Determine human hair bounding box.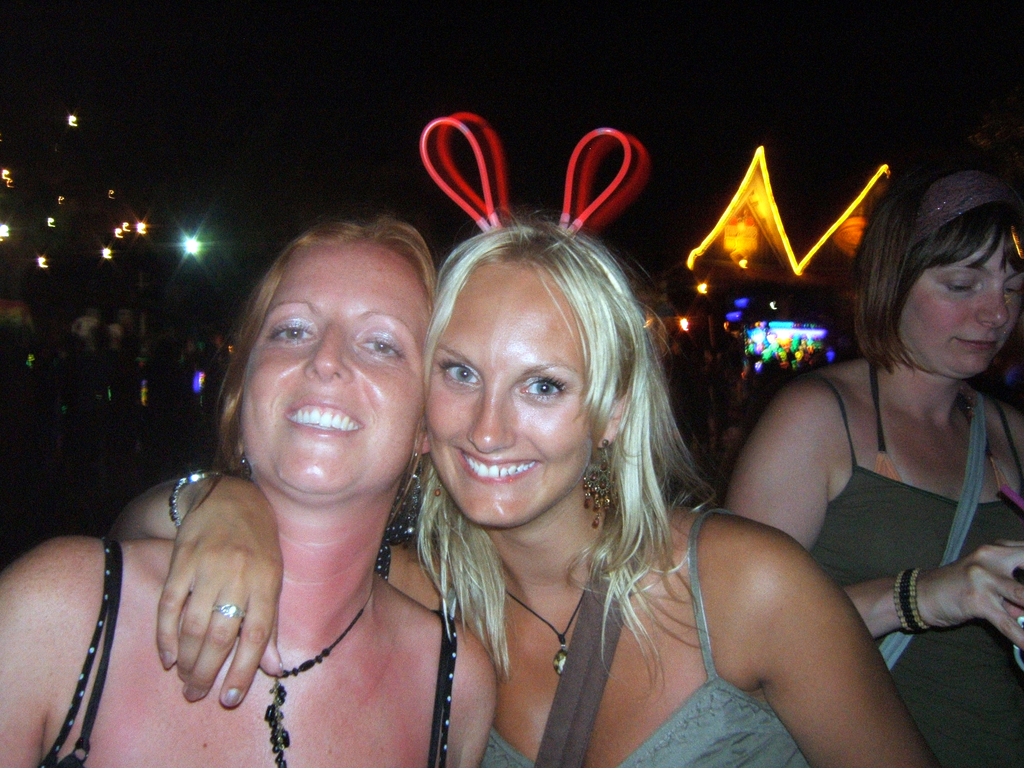
Determined: bbox(410, 166, 700, 649).
